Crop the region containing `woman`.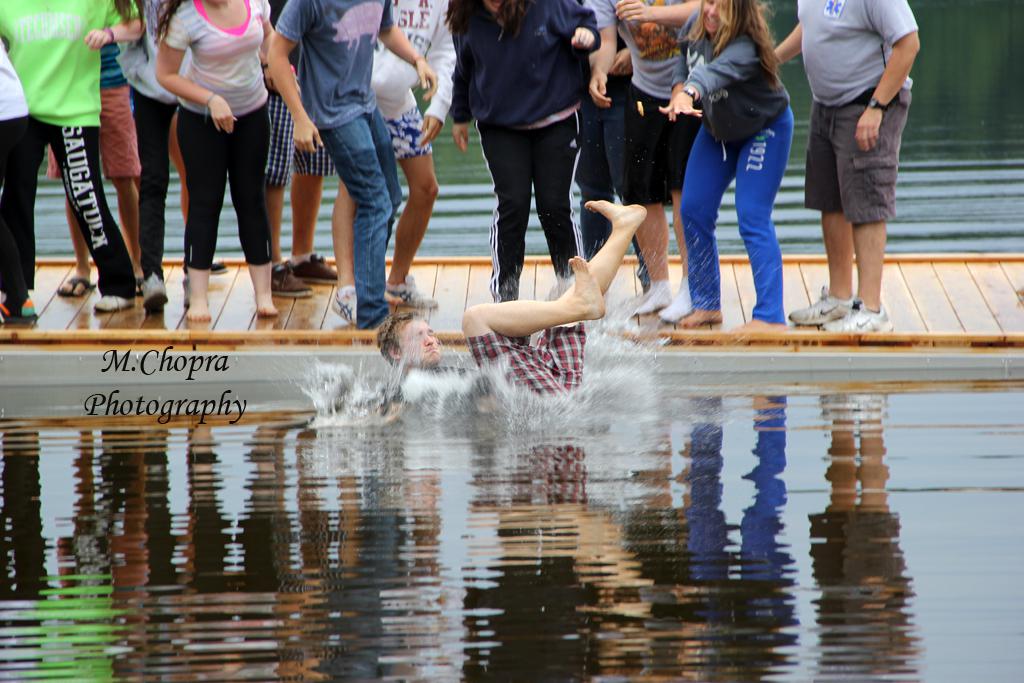
Crop region: [left=656, top=0, right=796, bottom=332].
